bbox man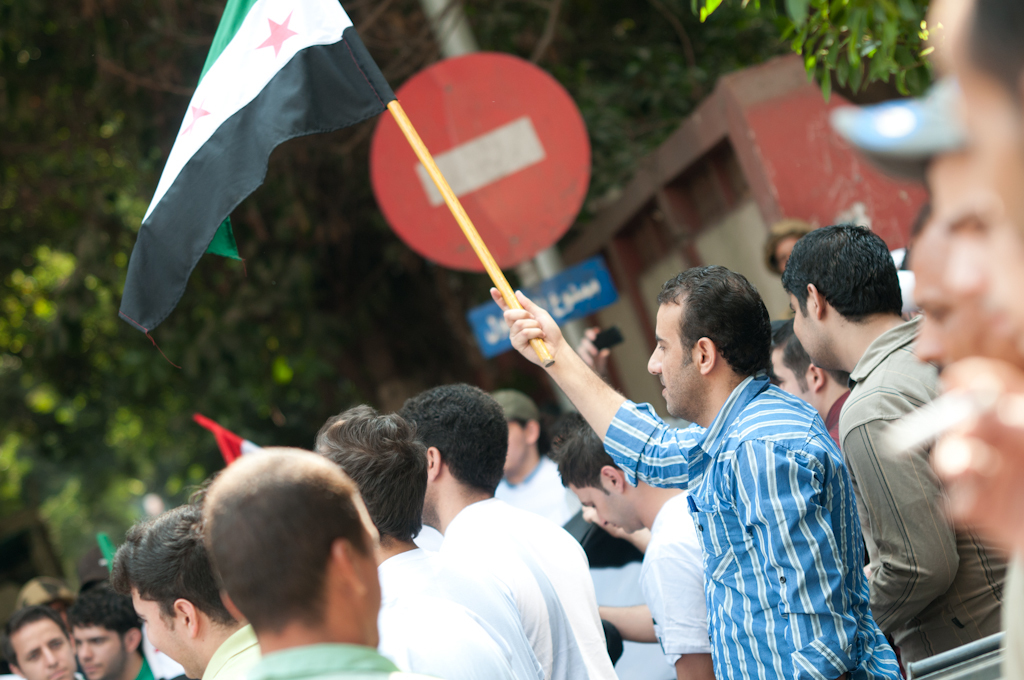
(916,208,983,373)
